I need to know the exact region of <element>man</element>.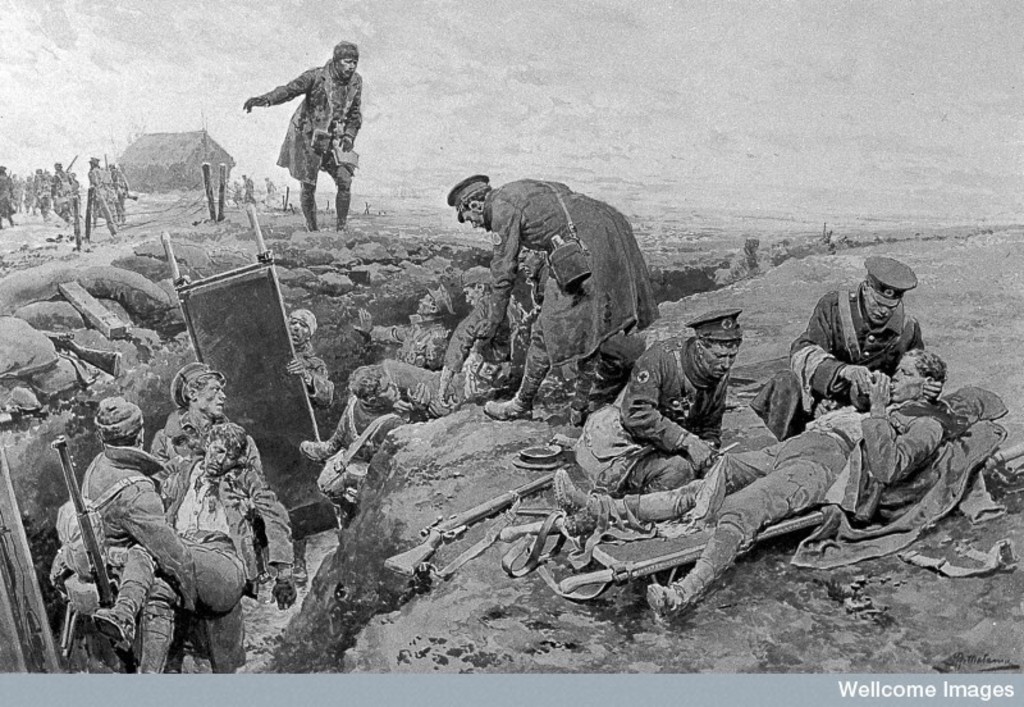
Region: locate(109, 164, 129, 223).
